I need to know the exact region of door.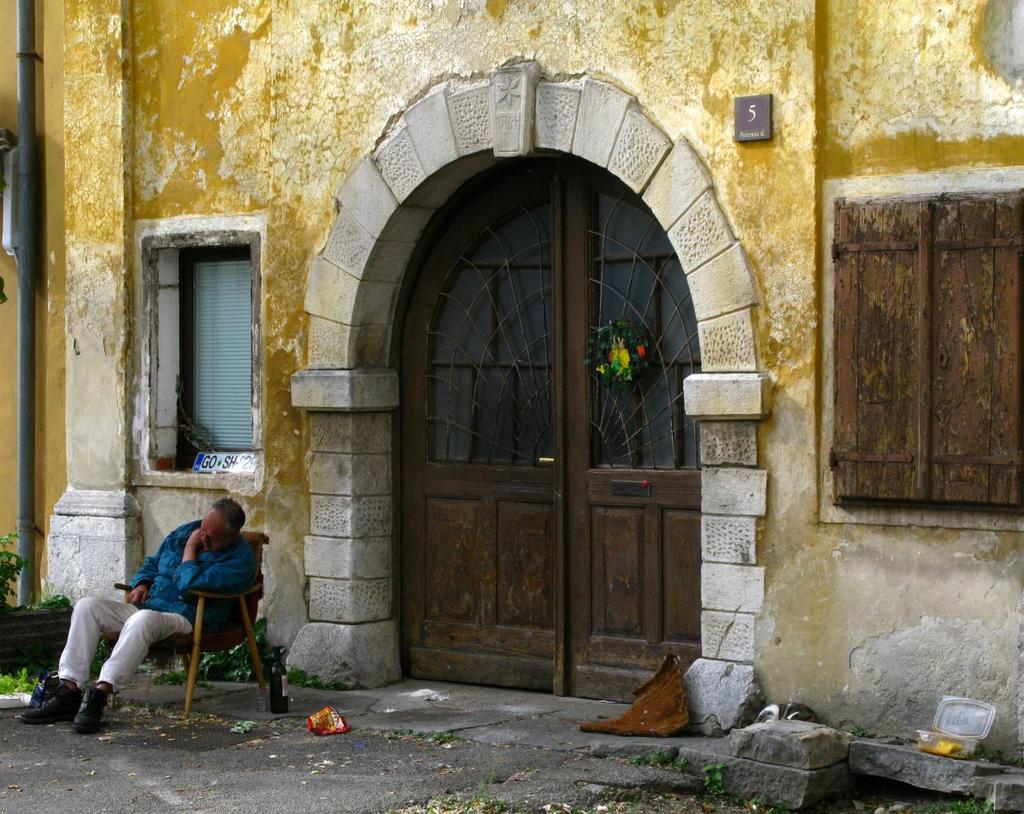
Region: bbox=(375, 148, 709, 688).
